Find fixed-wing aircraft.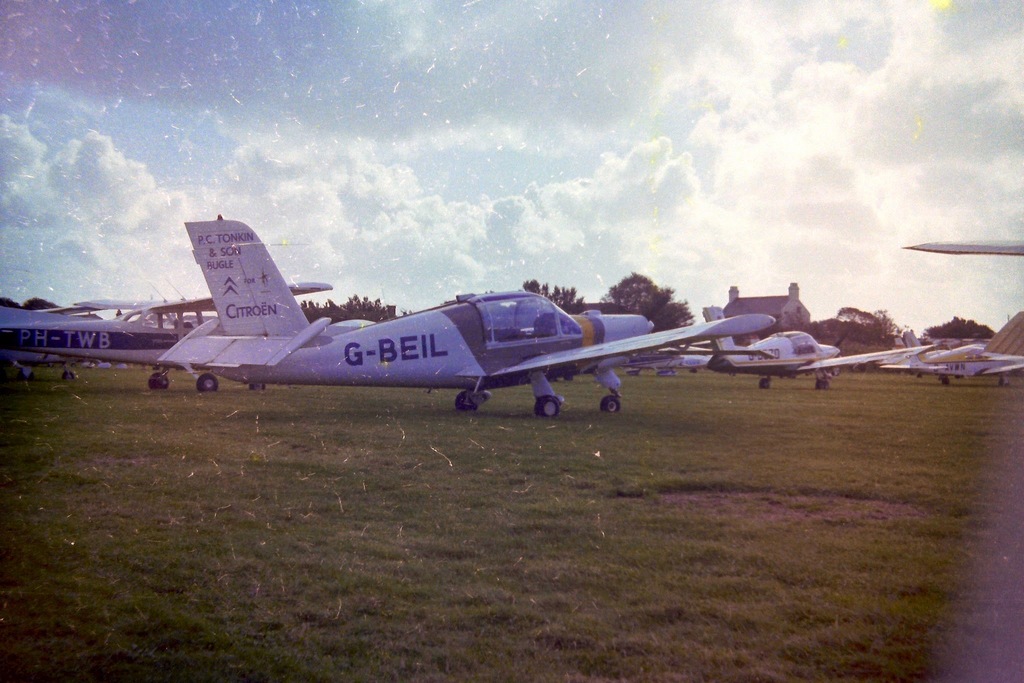
900,235,1023,255.
